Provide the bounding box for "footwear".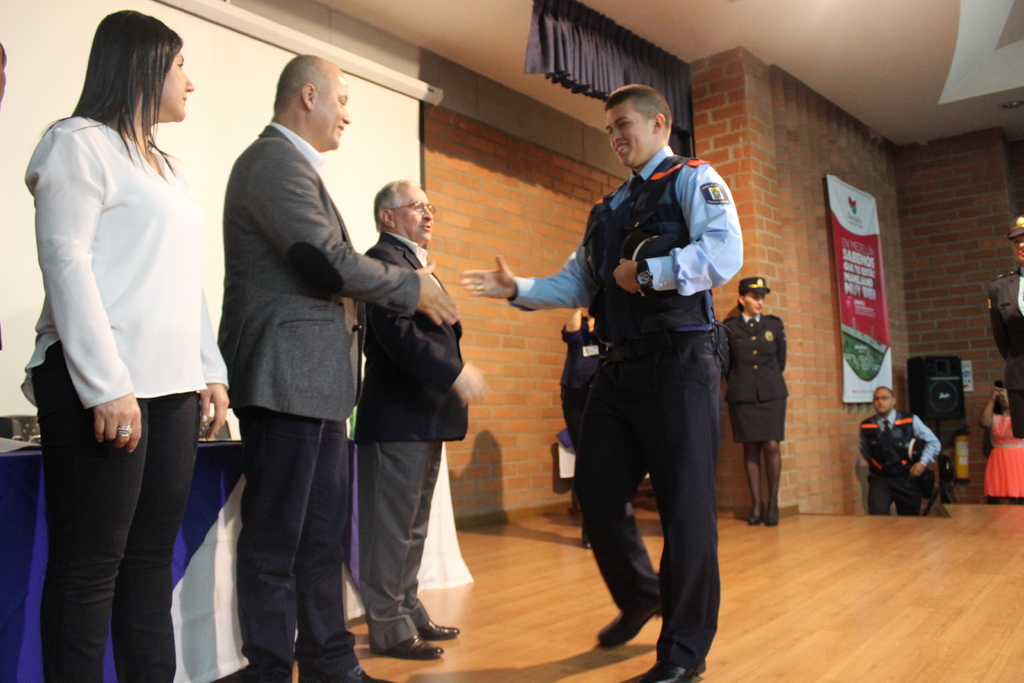
<region>639, 650, 705, 682</region>.
